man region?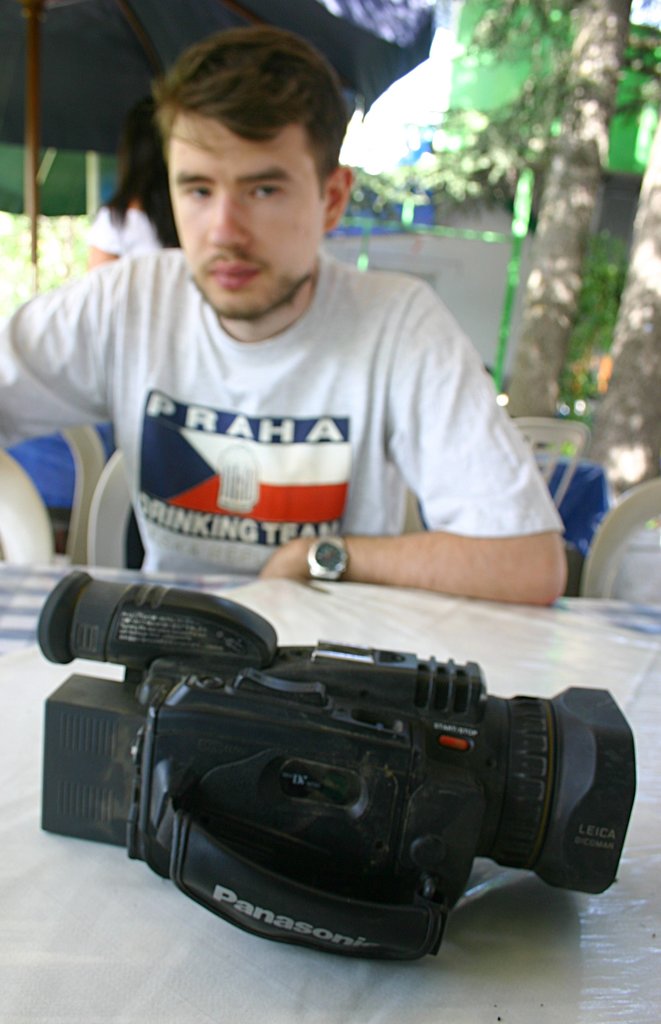
[left=1, top=53, right=592, bottom=717]
